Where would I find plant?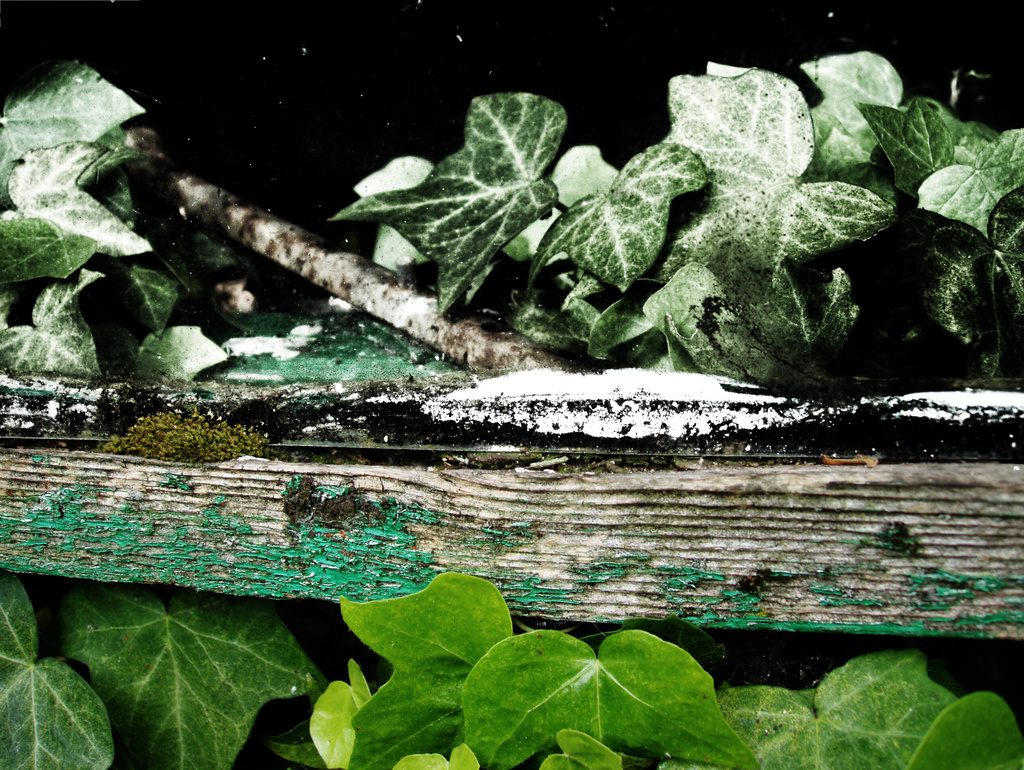
At select_region(0, 578, 339, 763).
